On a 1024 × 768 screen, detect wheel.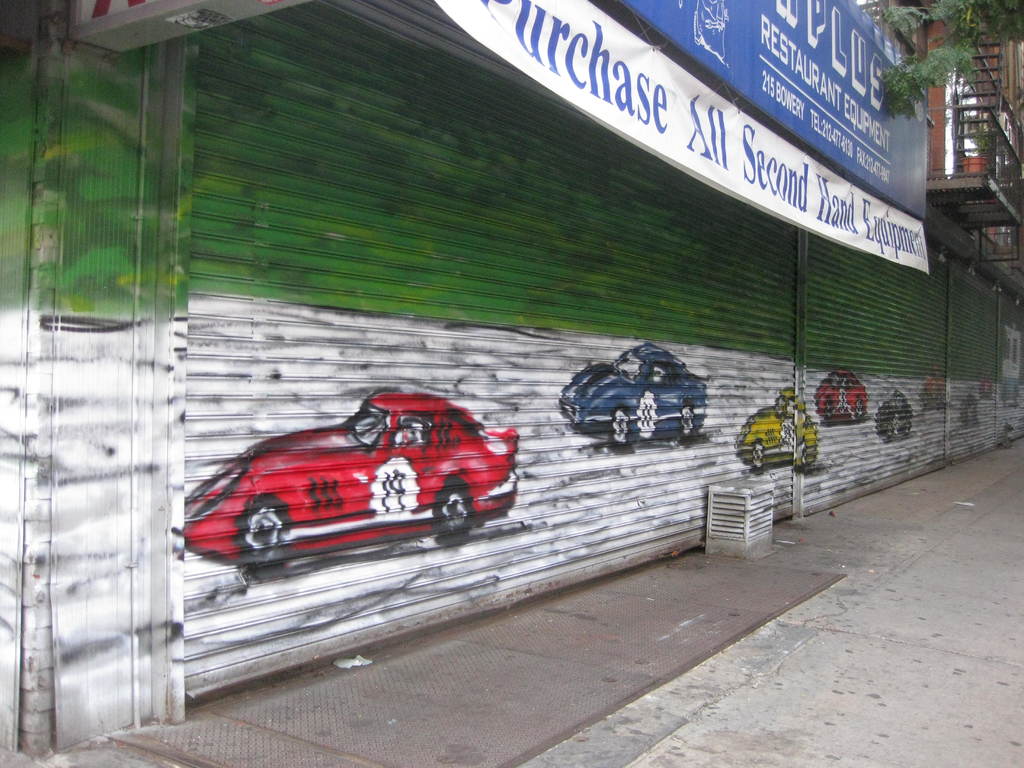
801, 440, 807, 470.
